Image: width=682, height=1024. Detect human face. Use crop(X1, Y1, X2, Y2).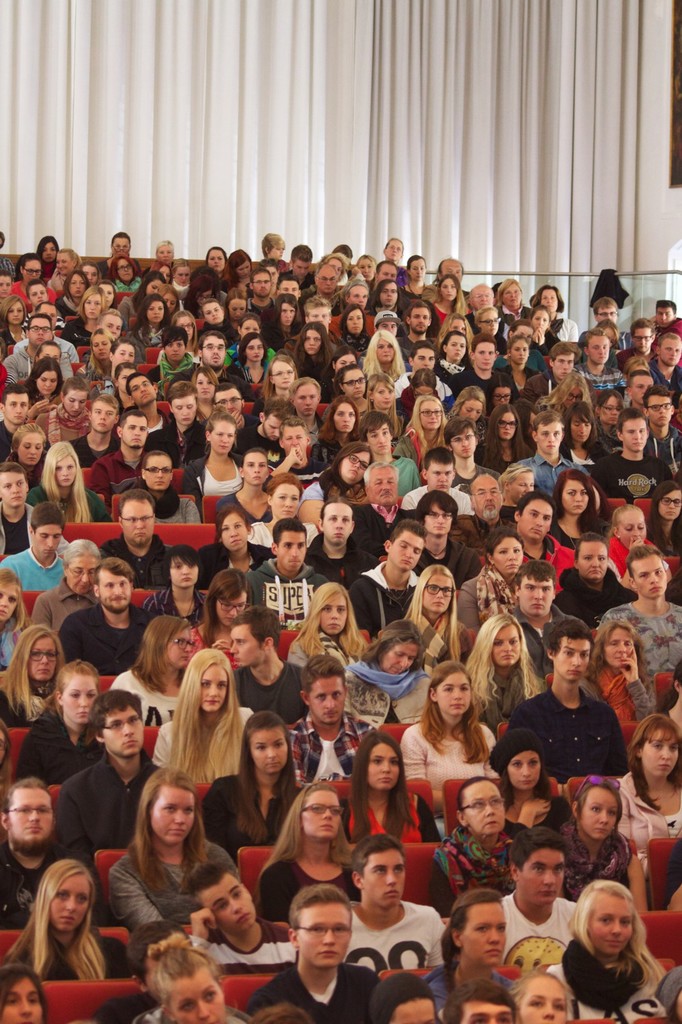
crop(295, 259, 307, 277).
